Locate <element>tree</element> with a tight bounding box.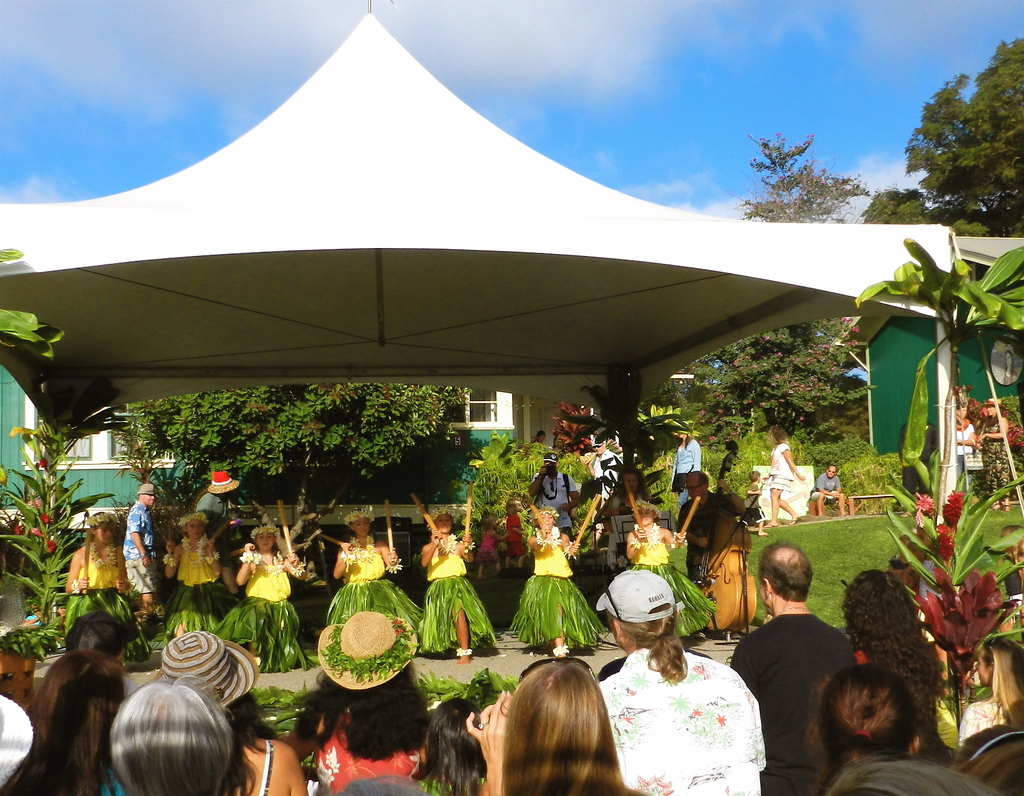
box=[105, 384, 476, 573].
